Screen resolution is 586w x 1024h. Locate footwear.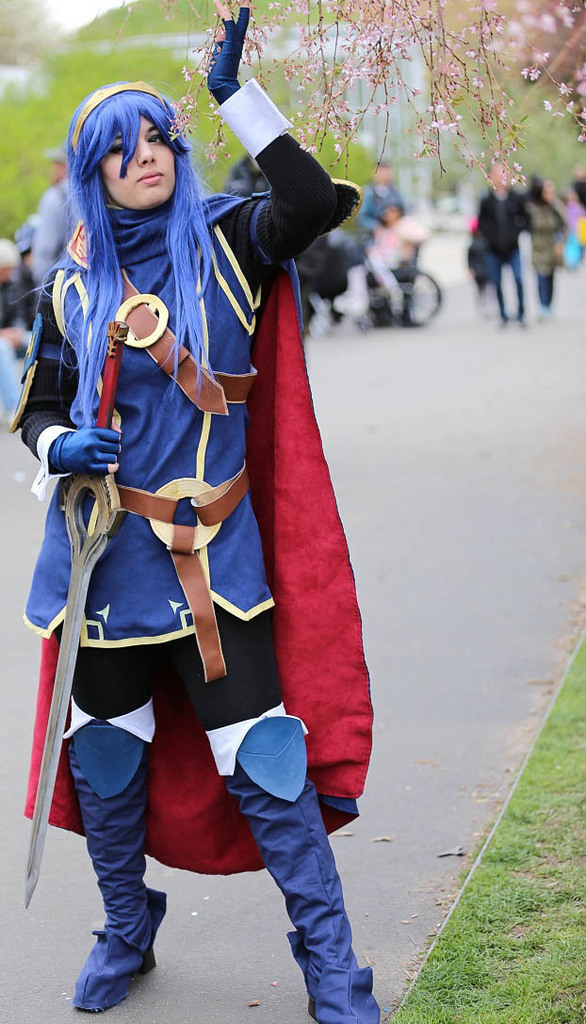
(220, 710, 386, 1023).
